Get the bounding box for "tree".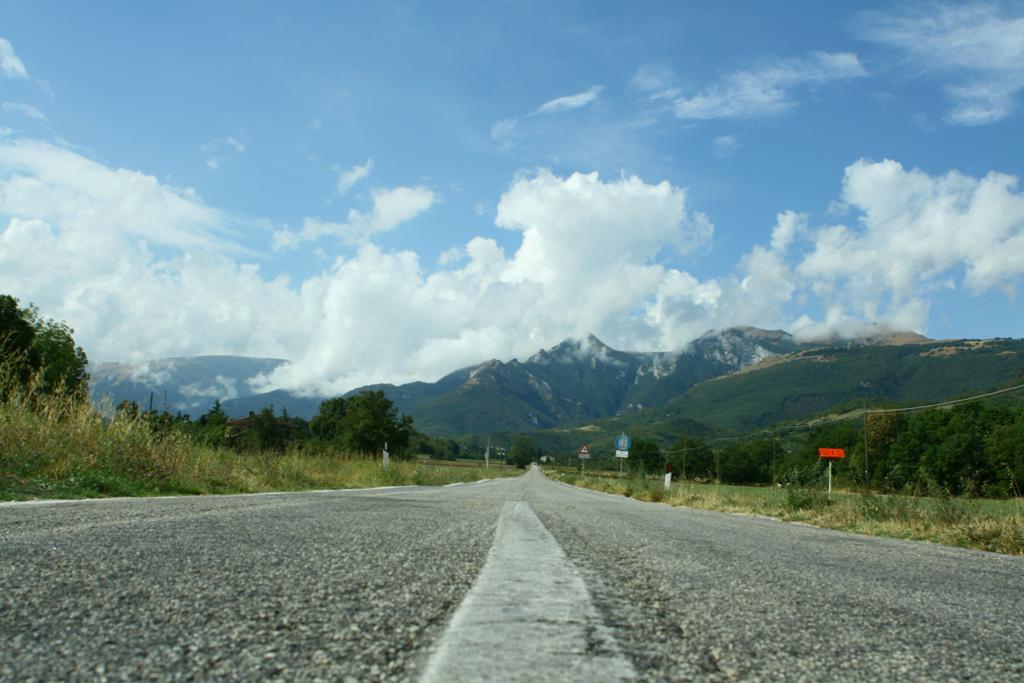
locate(237, 400, 294, 453).
